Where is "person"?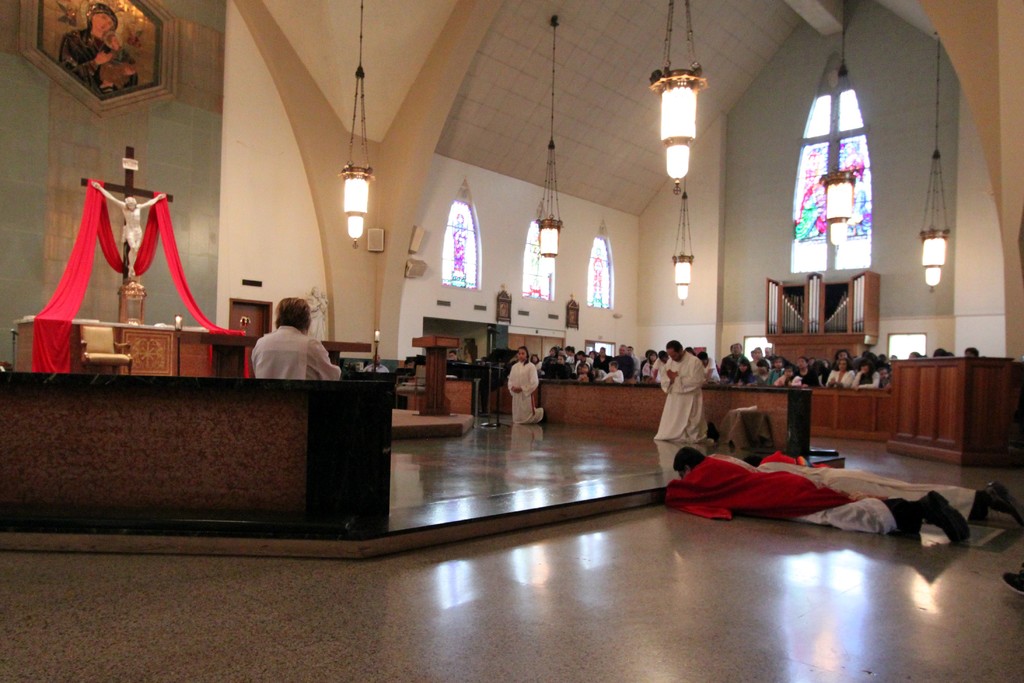
bbox=(503, 345, 545, 423).
